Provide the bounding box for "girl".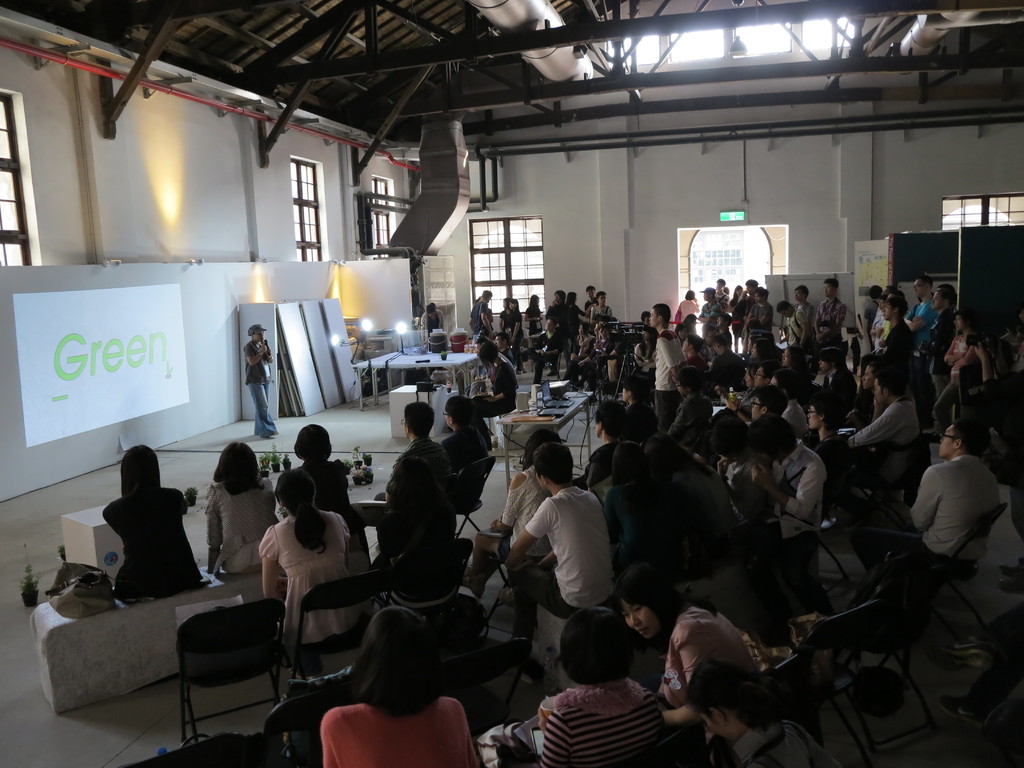
left=538, top=603, right=692, bottom=767.
